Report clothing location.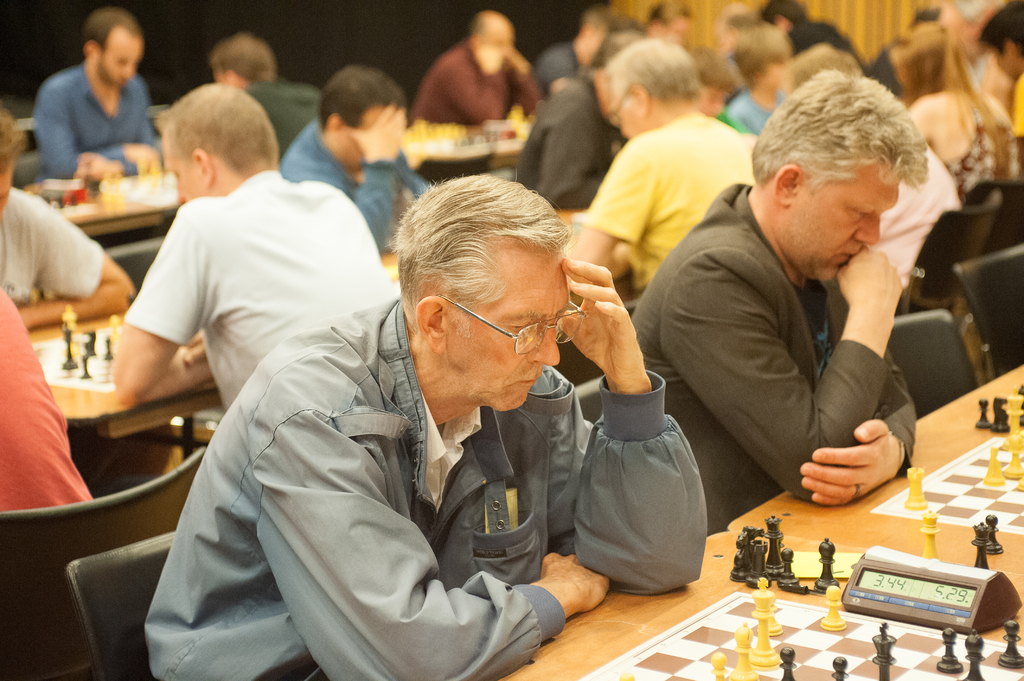
Report: {"left": 0, "top": 279, "right": 104, "bottom": 513}.
